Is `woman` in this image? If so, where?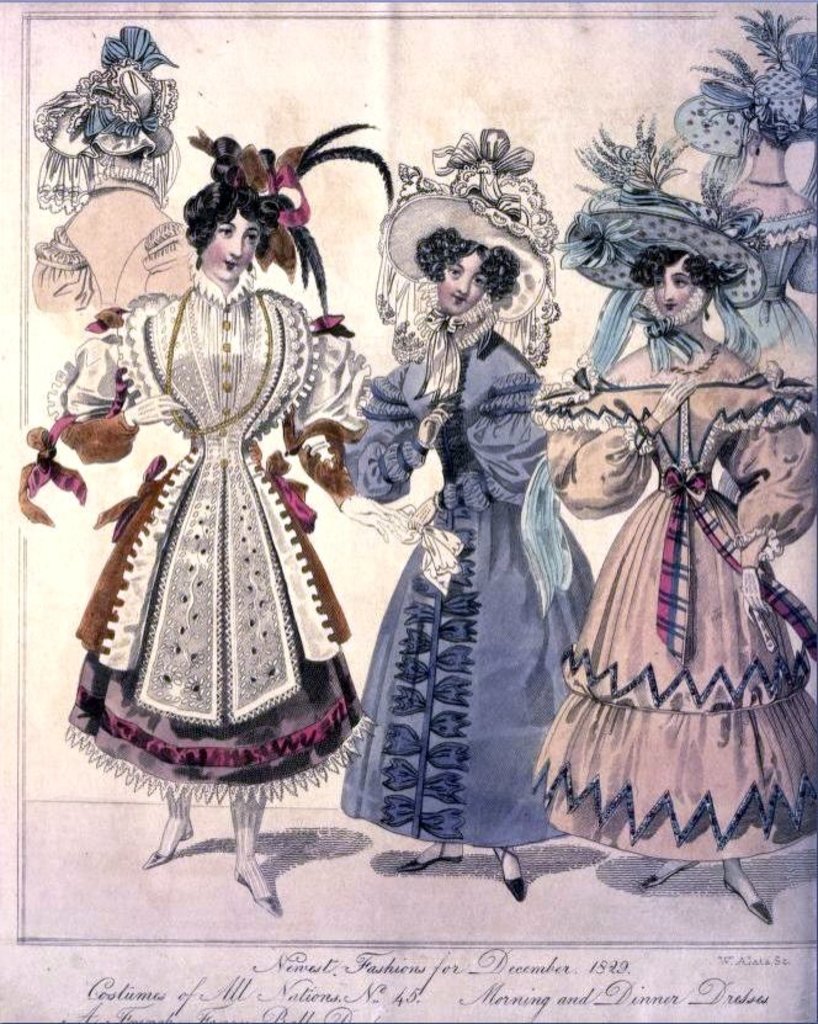
Yes, at (334, 126, 604, 908).
